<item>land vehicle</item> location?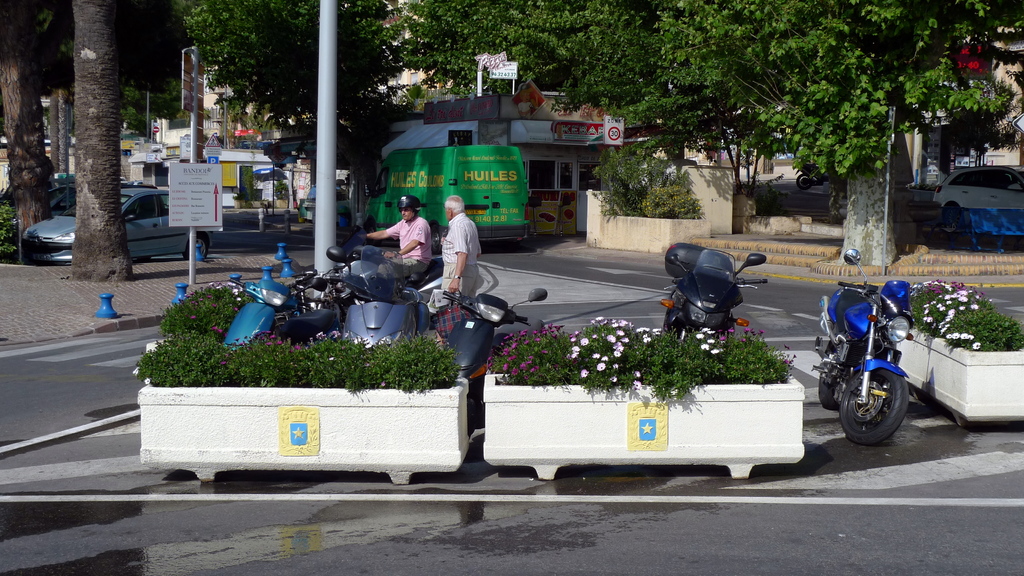
pyautogui.locateOnScreen(326, 244, 430, 352)
